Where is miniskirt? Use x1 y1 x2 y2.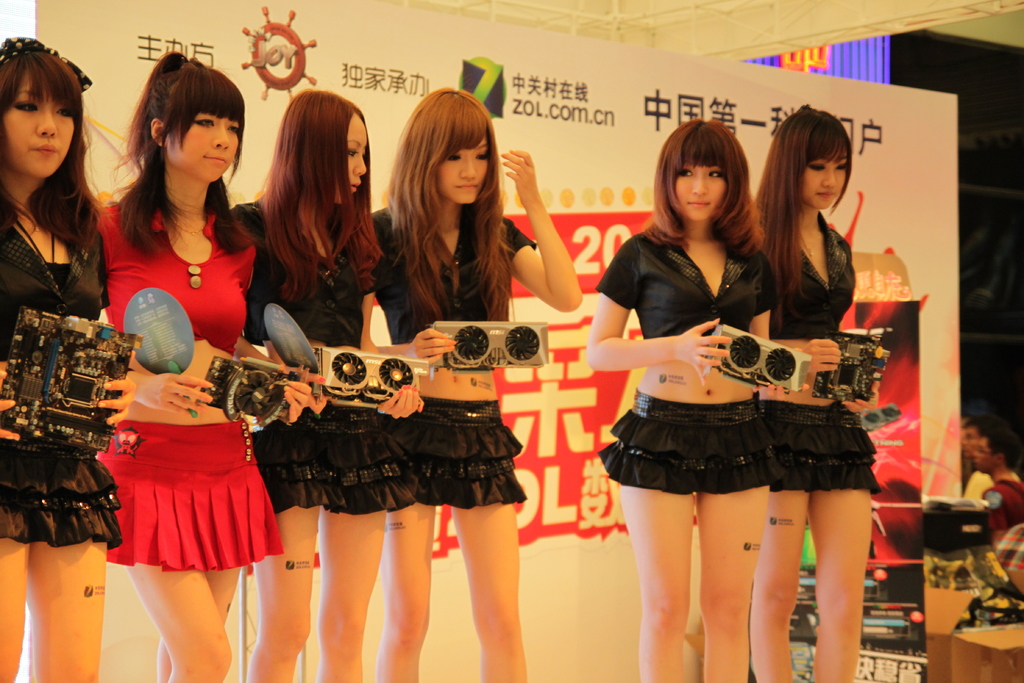
0 445 123 551.
